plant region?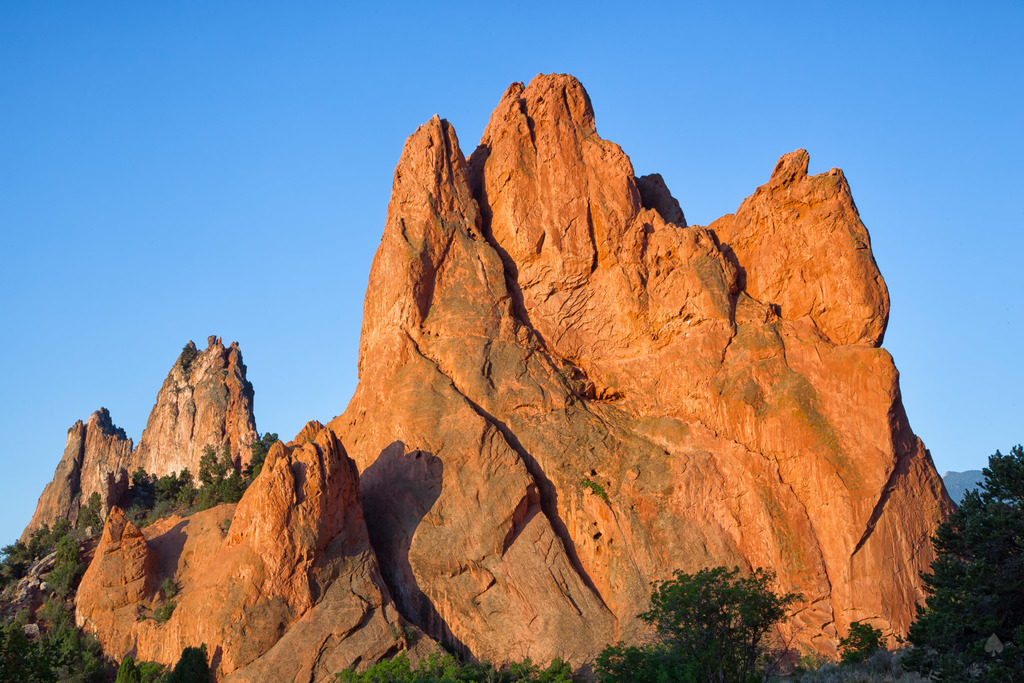
bbox=[160, 601, 177, 622]
